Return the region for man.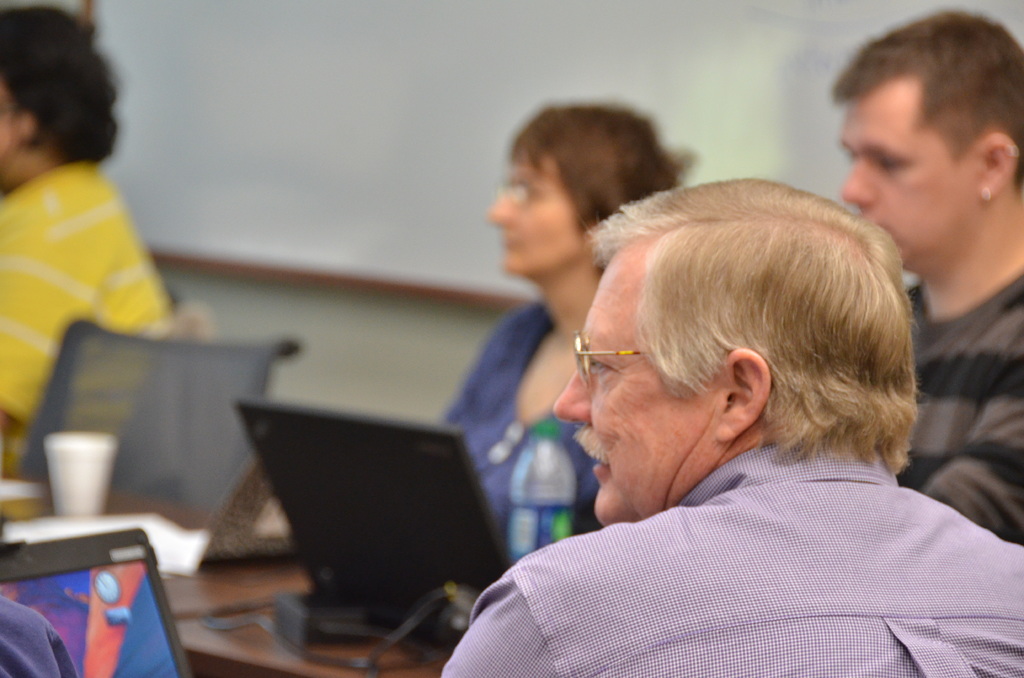
{"x1": 0, "y1": 0, "x2": 184, "y2": 467}.
